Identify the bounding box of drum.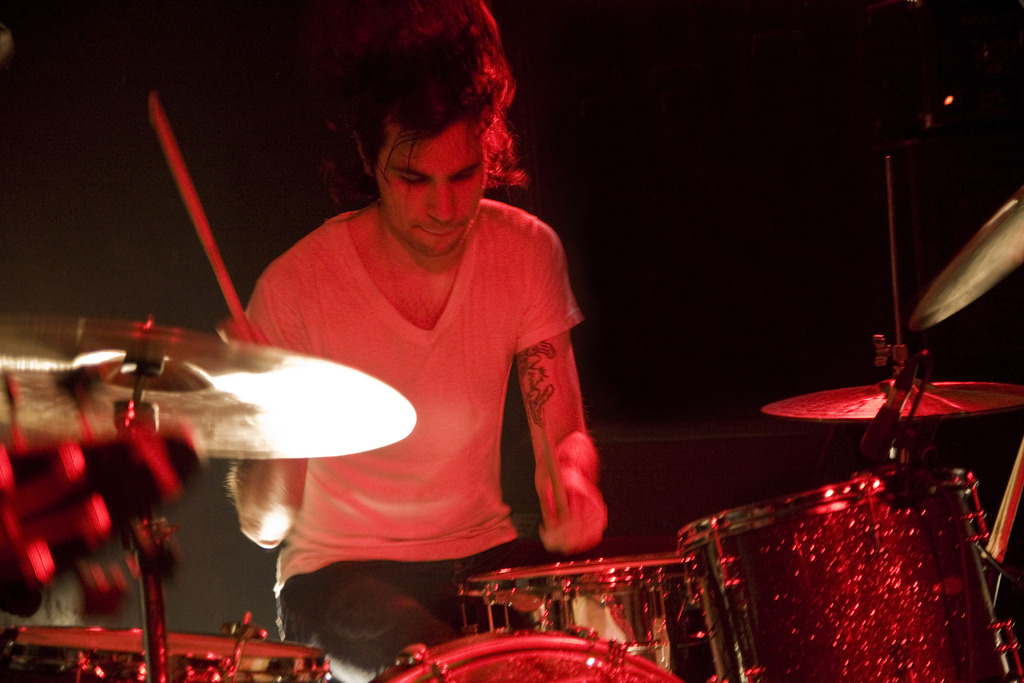
locate(680, 473, 1014, 682).
